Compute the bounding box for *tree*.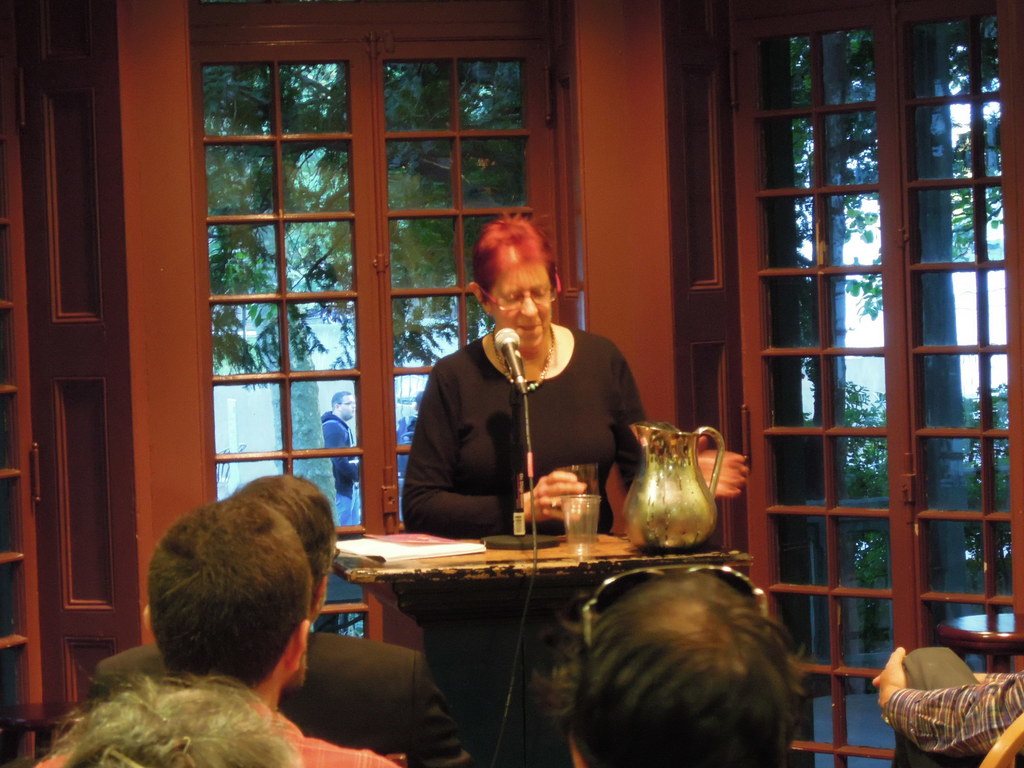
box(195, 65, 344, 390).
